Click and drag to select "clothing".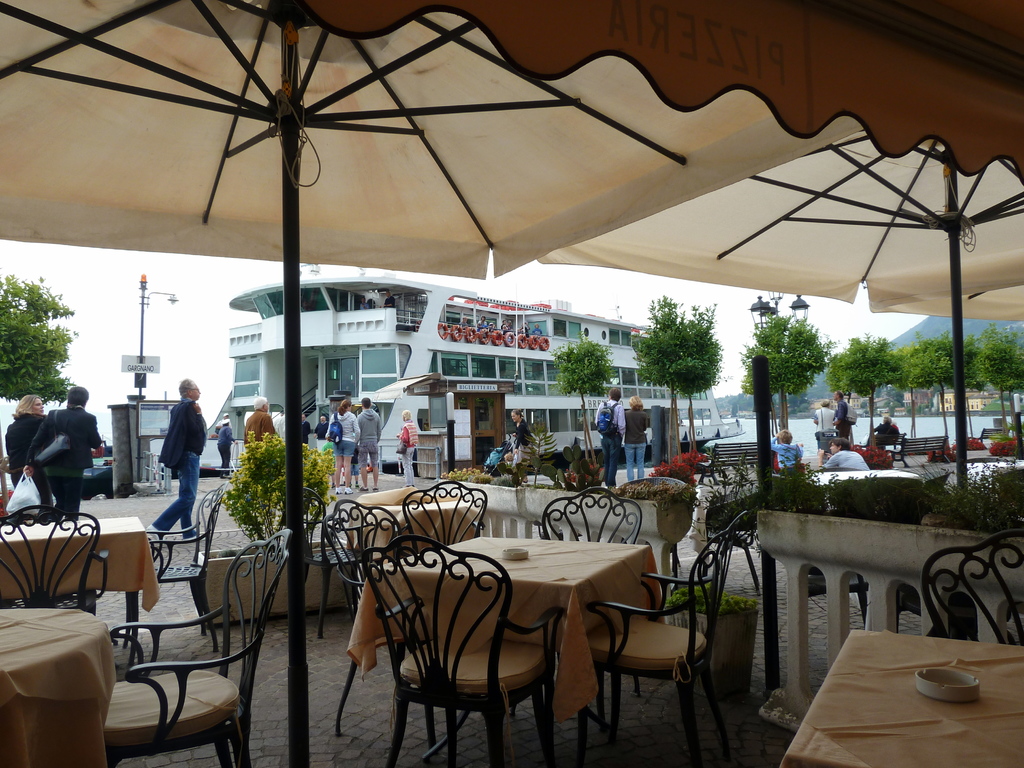
Selection: locate(361, 410, 382, 468).
